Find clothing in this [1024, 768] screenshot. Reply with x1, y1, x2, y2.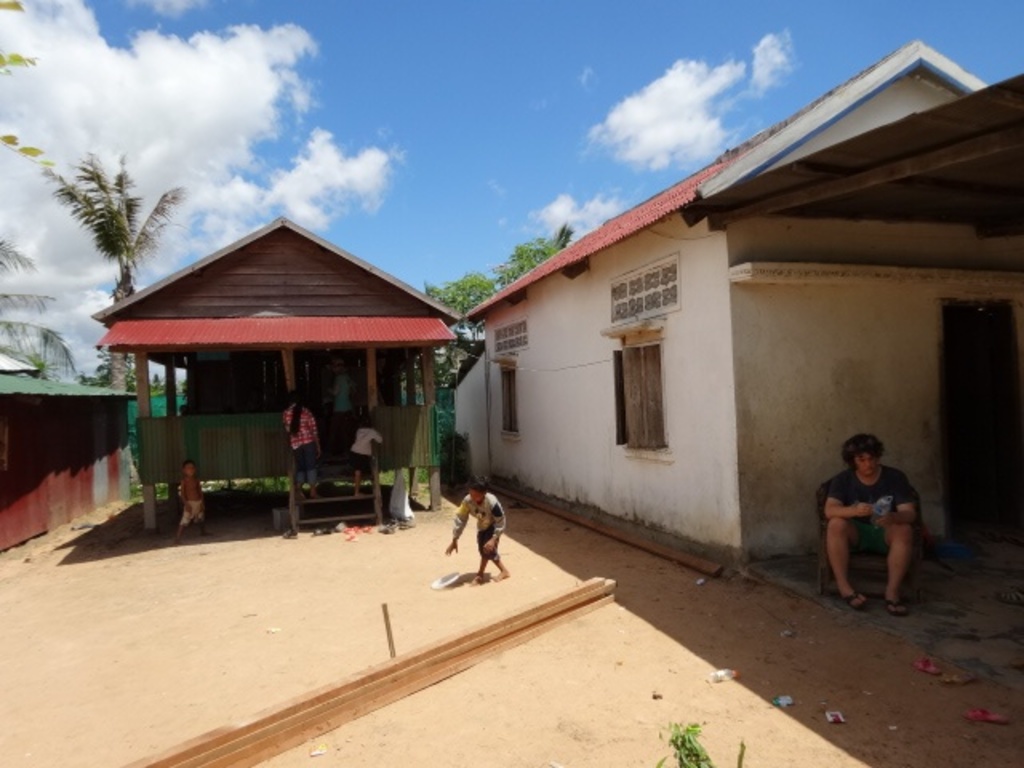
832, 461, 920, 549.
